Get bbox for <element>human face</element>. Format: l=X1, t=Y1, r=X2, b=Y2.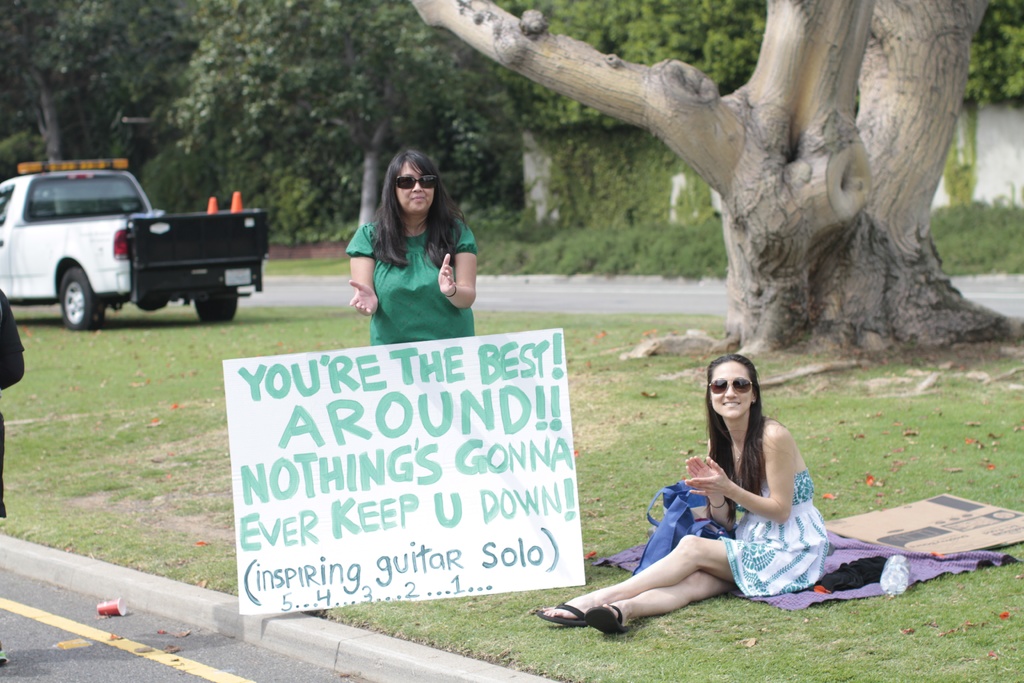
l=394, t=164, r=432, b=214.
